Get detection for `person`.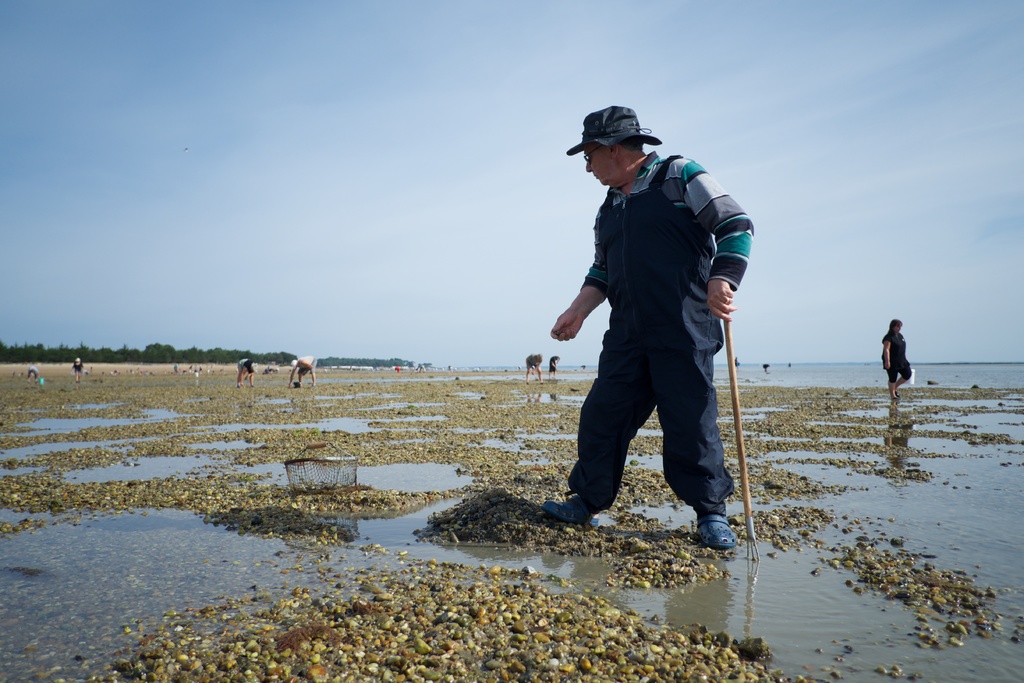
Detection: region(200, 363, 202, 372).
